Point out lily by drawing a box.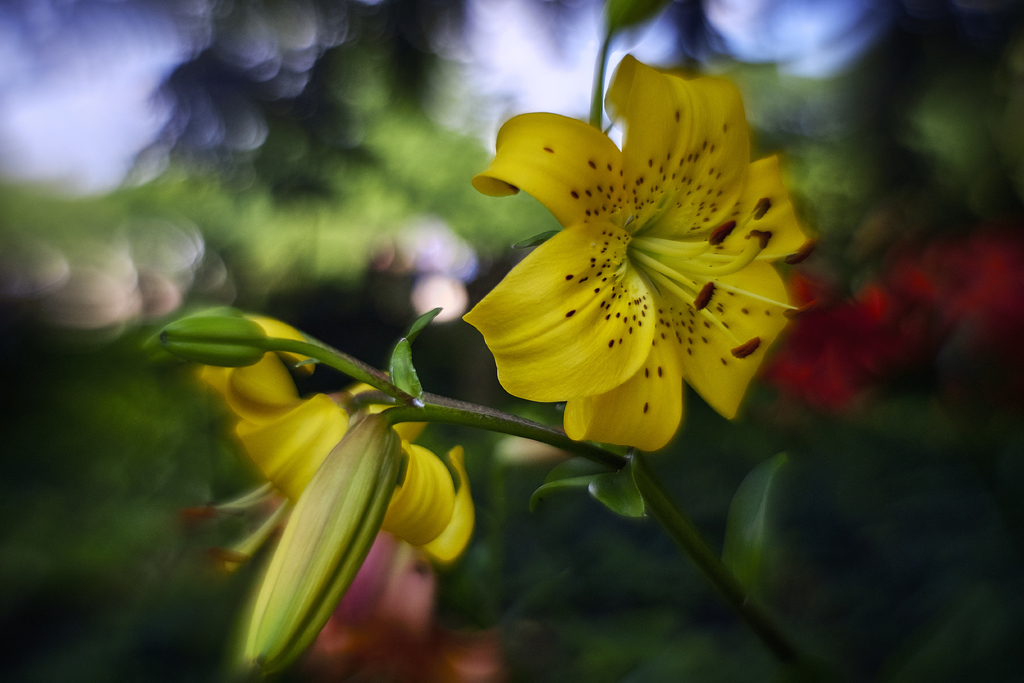
x1=172 y1=314 x2=476 y2=579.
